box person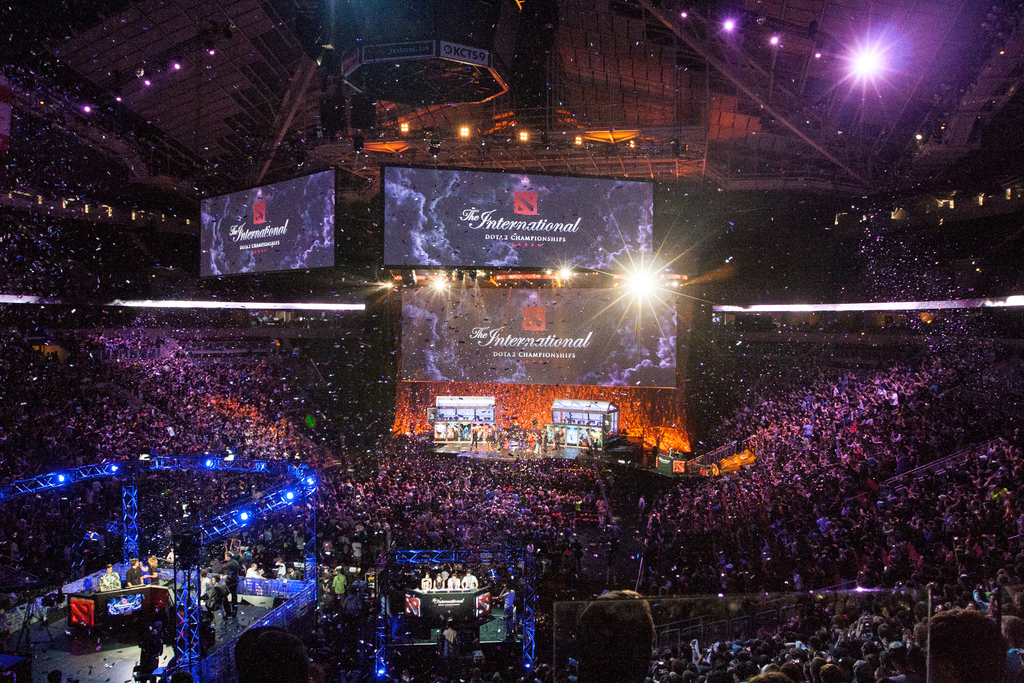
<region>140, 550, 163, 591</region>
